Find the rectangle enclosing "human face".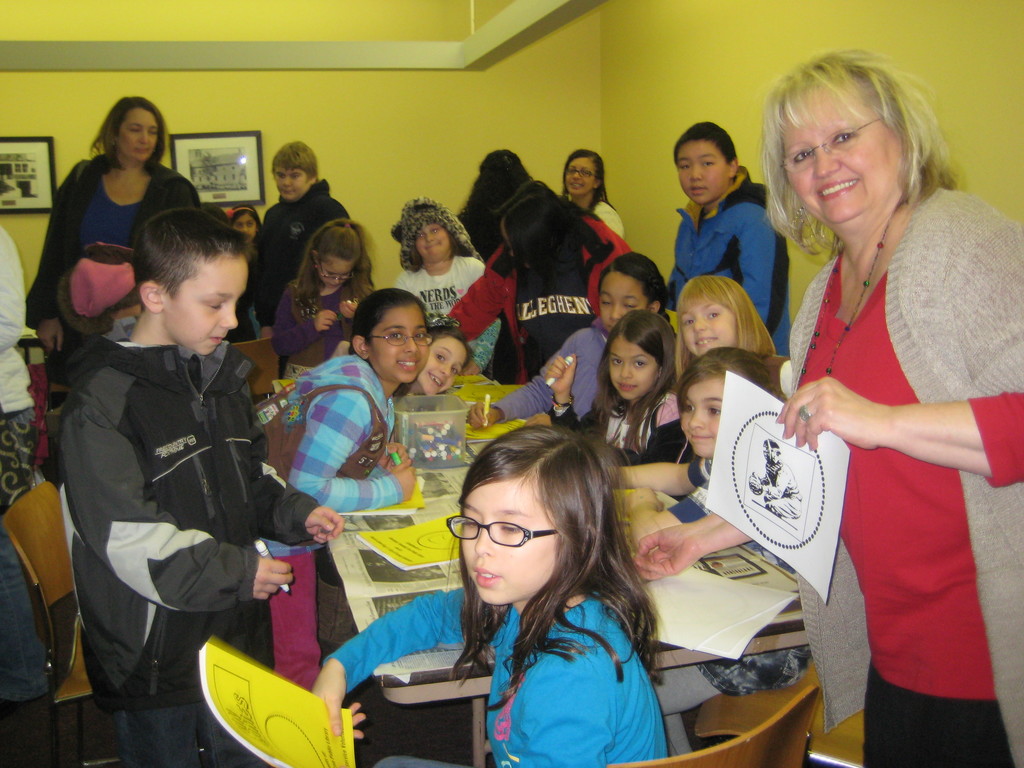
region(786, 84, 908, 212).
